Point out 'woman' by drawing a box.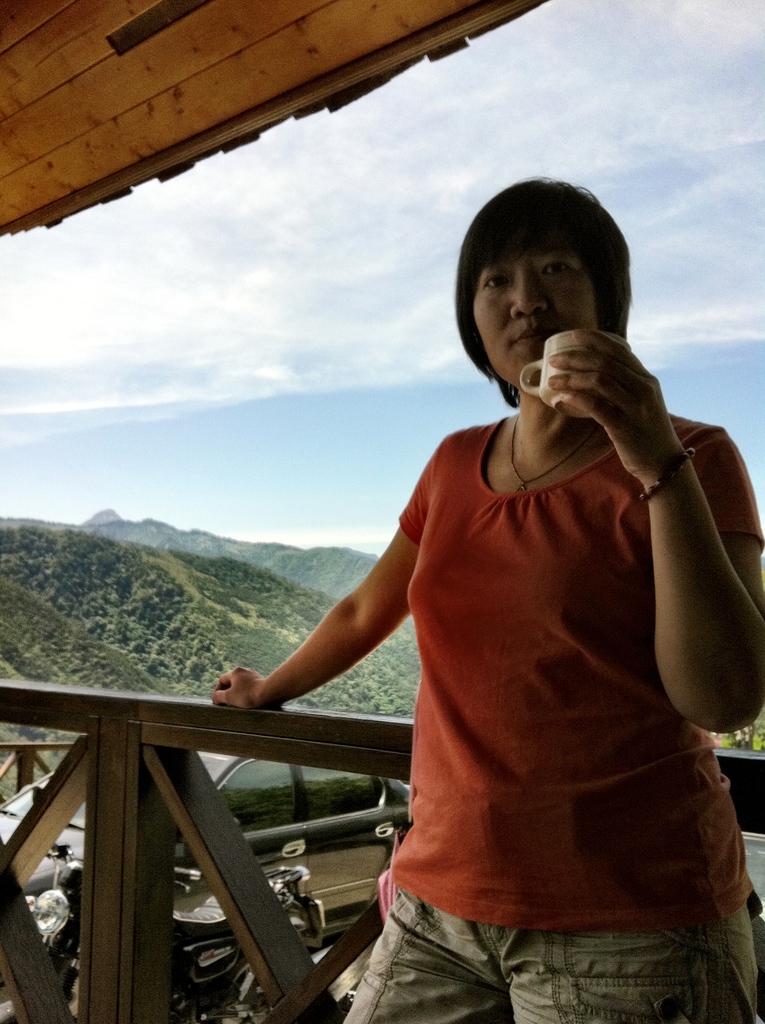
220, 163, 752, 1016.
